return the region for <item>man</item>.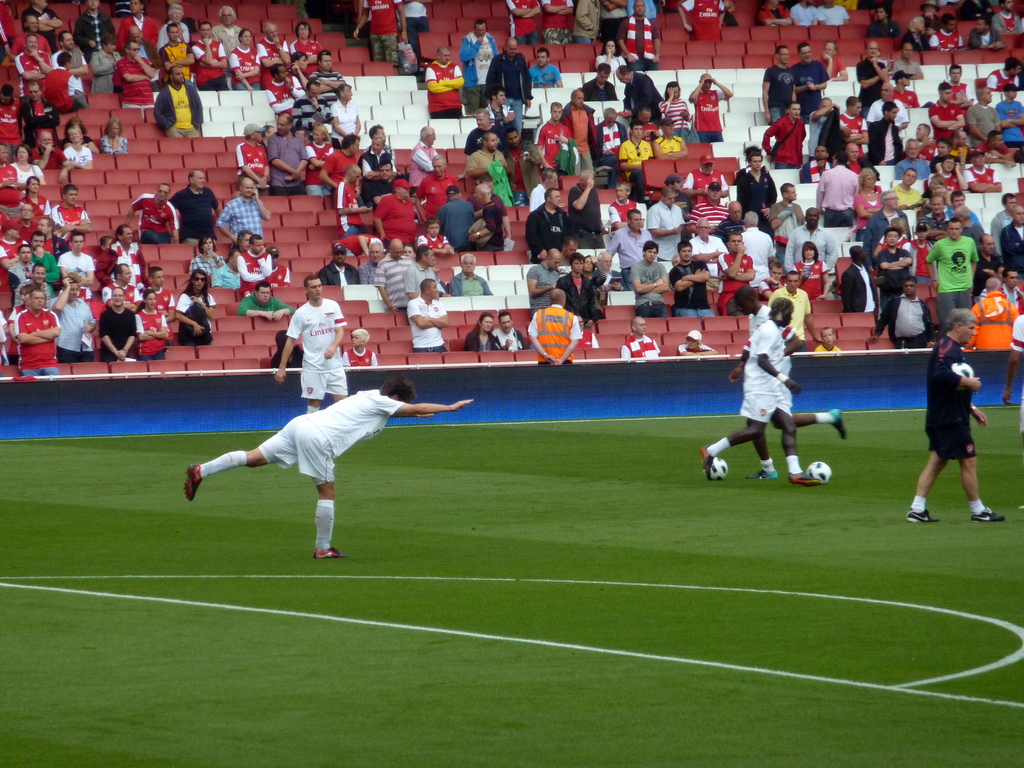
locate(457, 18, 499, 115).
